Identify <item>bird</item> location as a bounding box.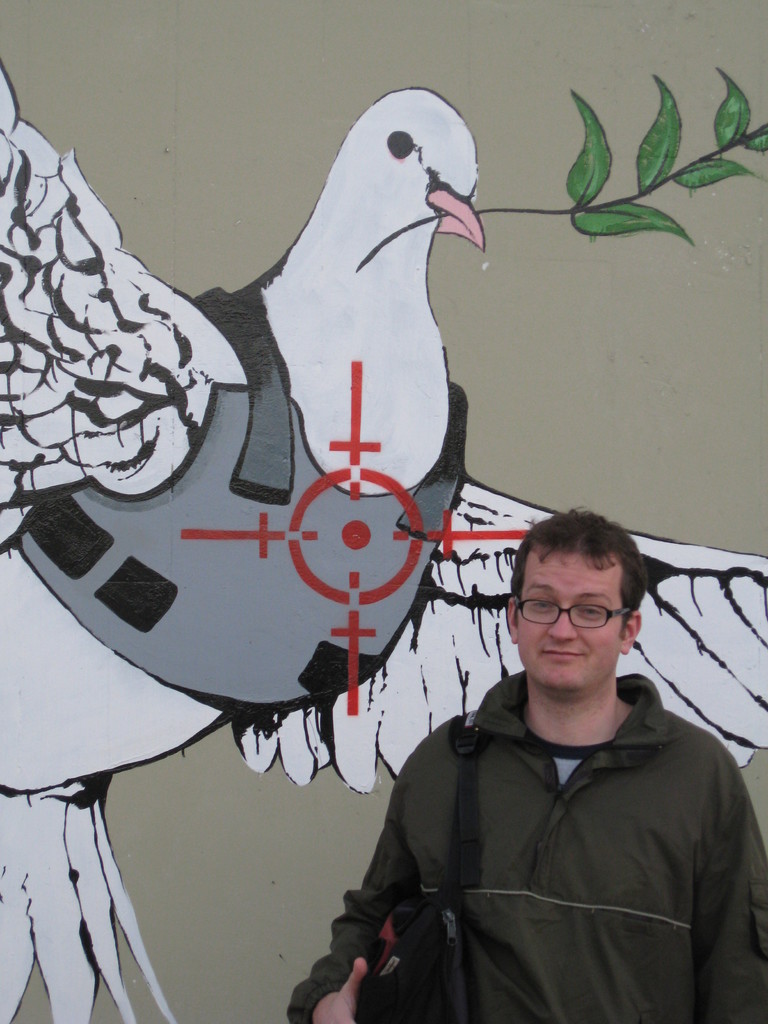
[left=0, top=57, right=767, bottom=1023].
